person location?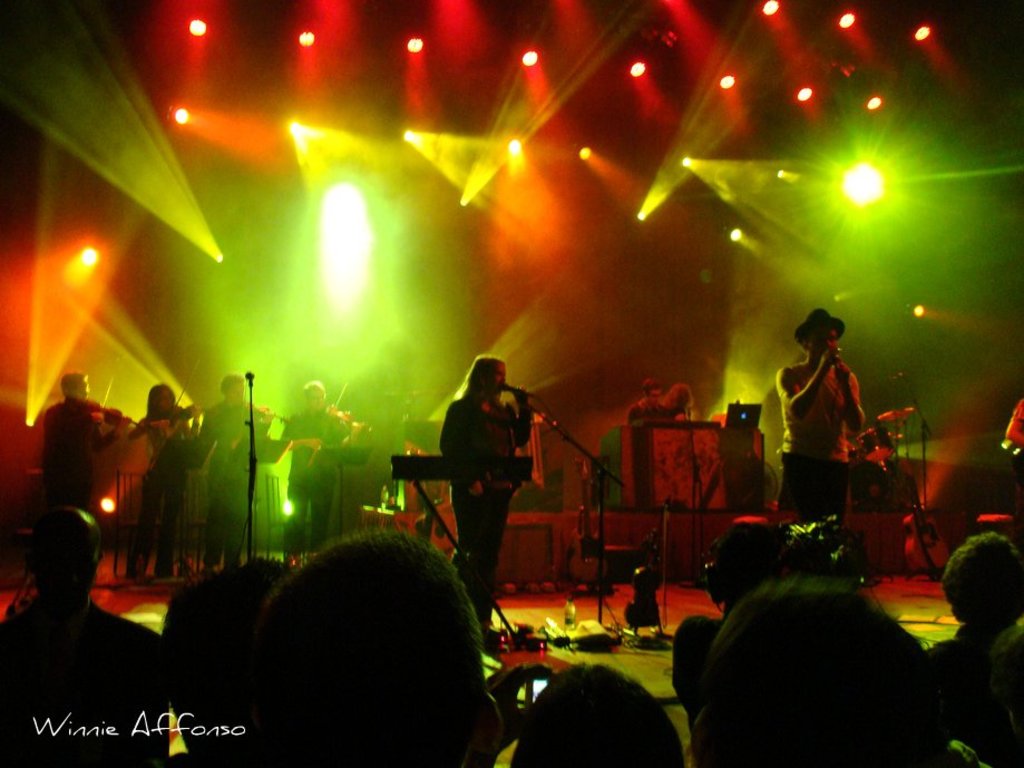
x1=199, y1=371, x2=273, y2=571
